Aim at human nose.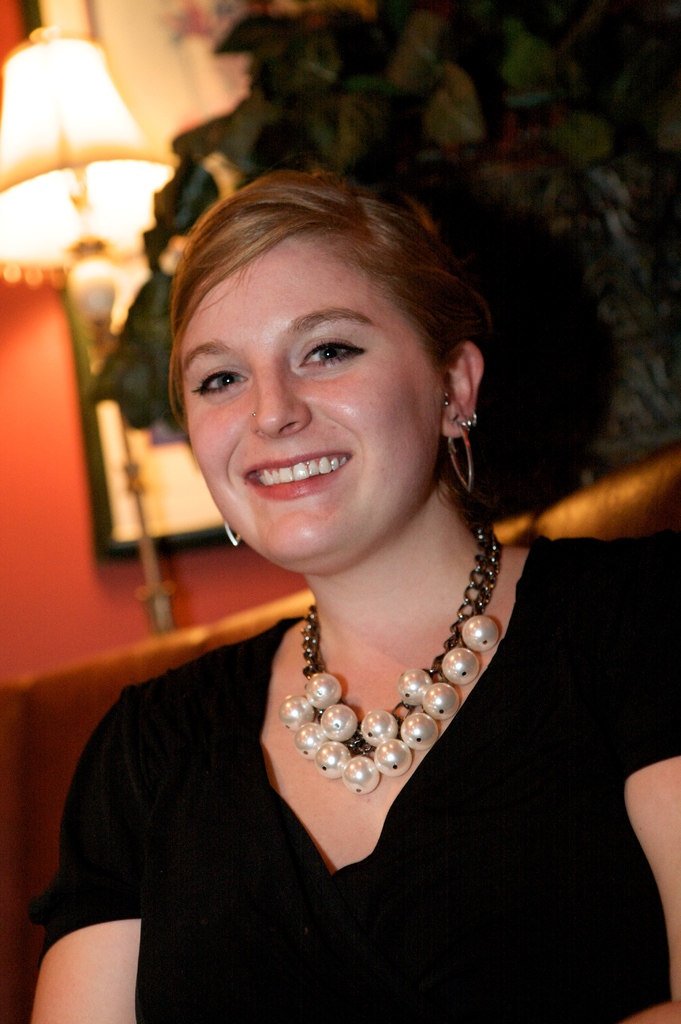
Aimed at {"left": 245, "top": 357, "right": 308, "bottom": 436}.
